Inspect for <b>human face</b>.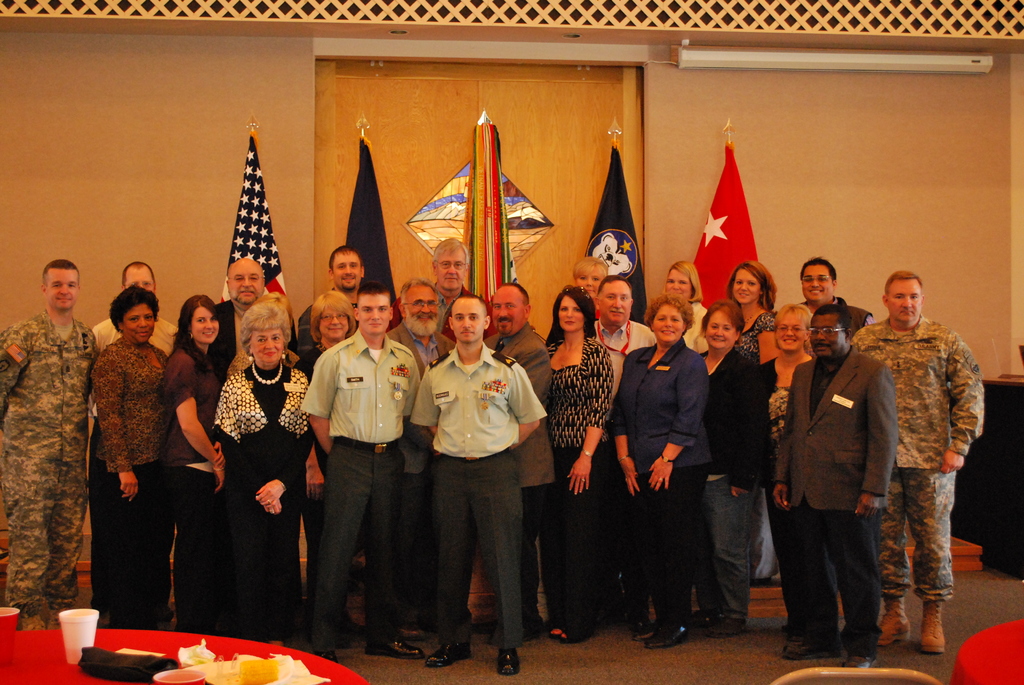
Inspection: (228,261,265,303).
